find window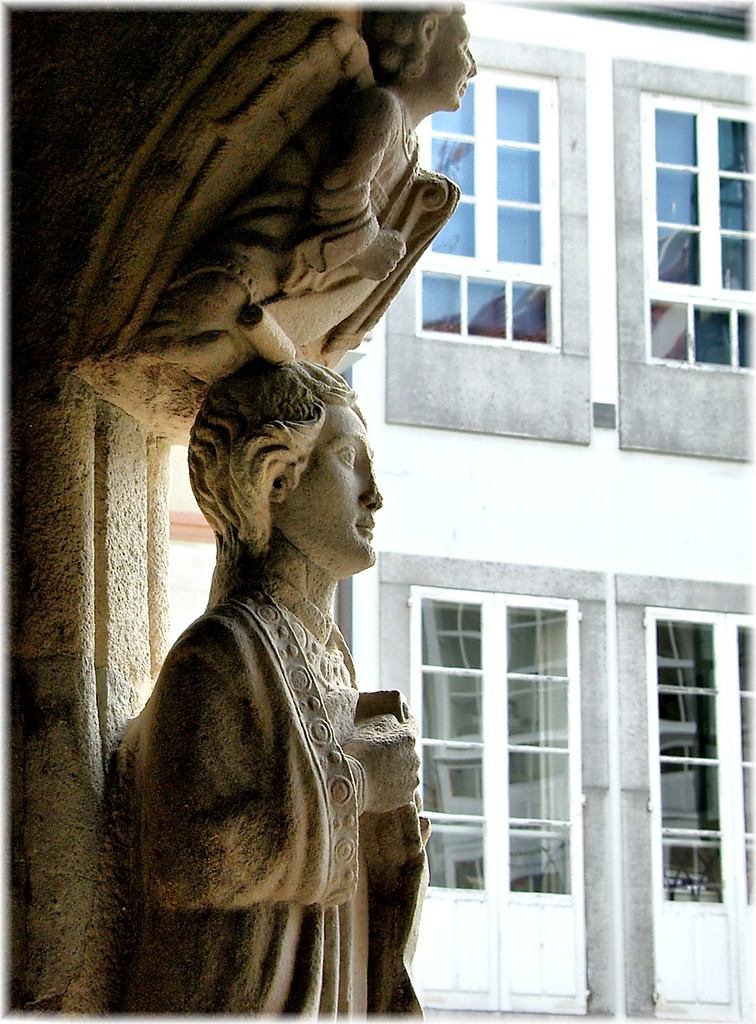
{"left": 421, "top": 59, "right": 562, "bottom": 354}
